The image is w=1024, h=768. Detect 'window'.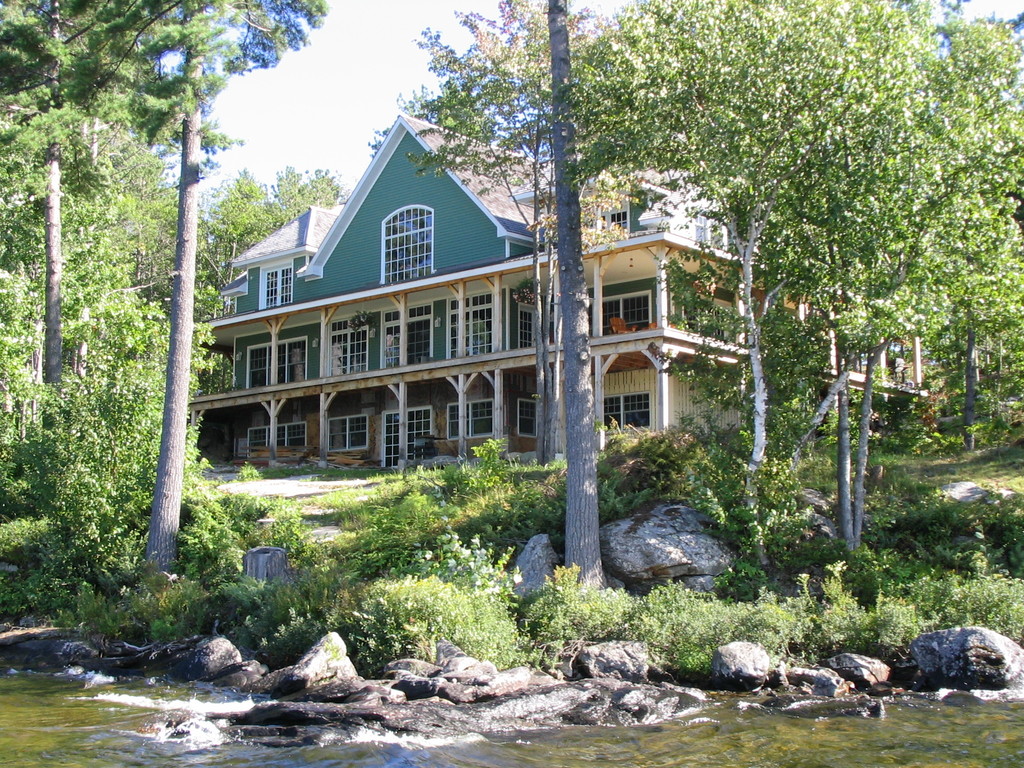
Detection: box(513, 399, 543, 436).
